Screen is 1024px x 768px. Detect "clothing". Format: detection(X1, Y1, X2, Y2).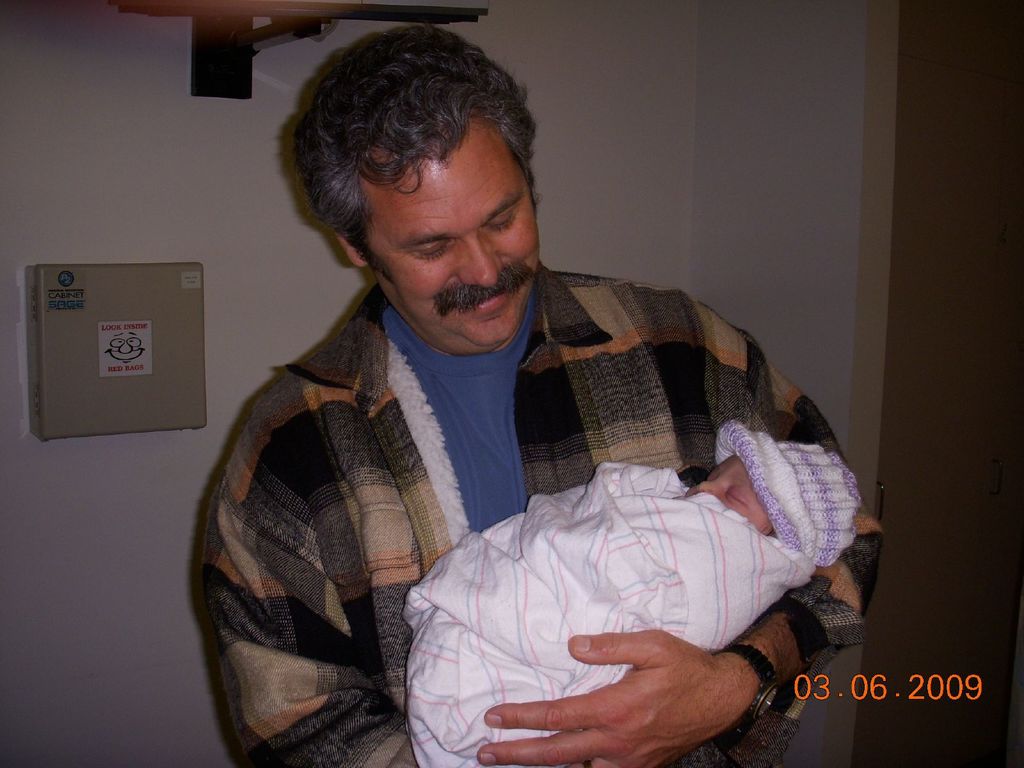
detection(201, 257, 888, 767).
